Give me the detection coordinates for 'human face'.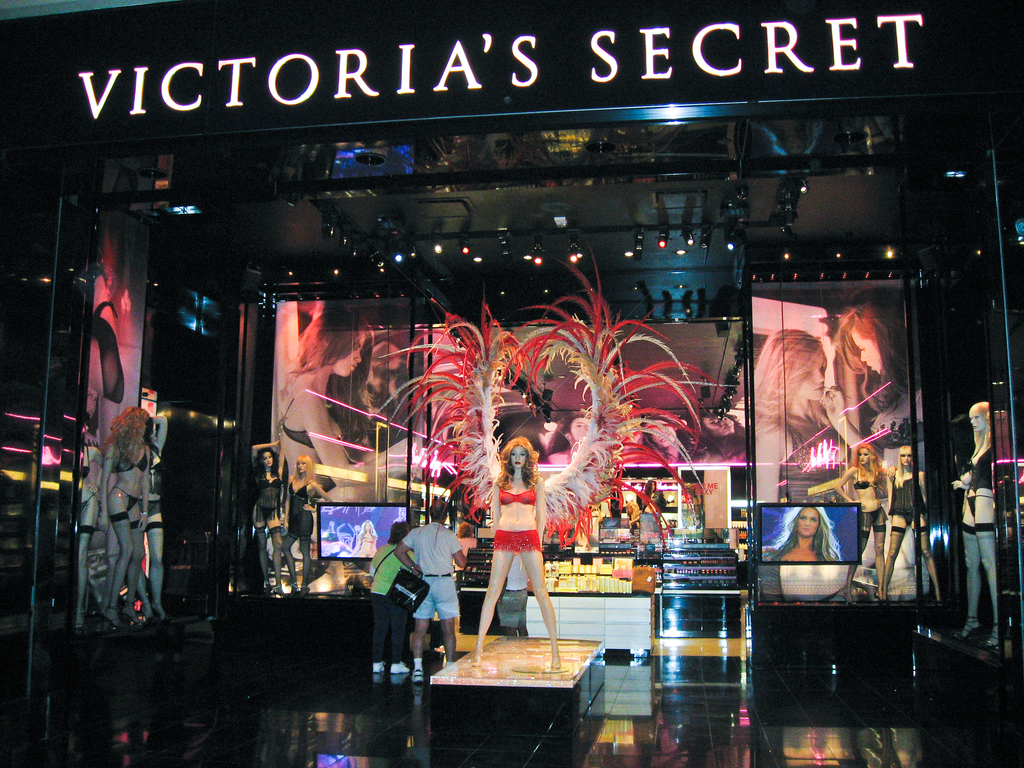
pyautogui.locateOnScreen(704, 415, 735, 437).
